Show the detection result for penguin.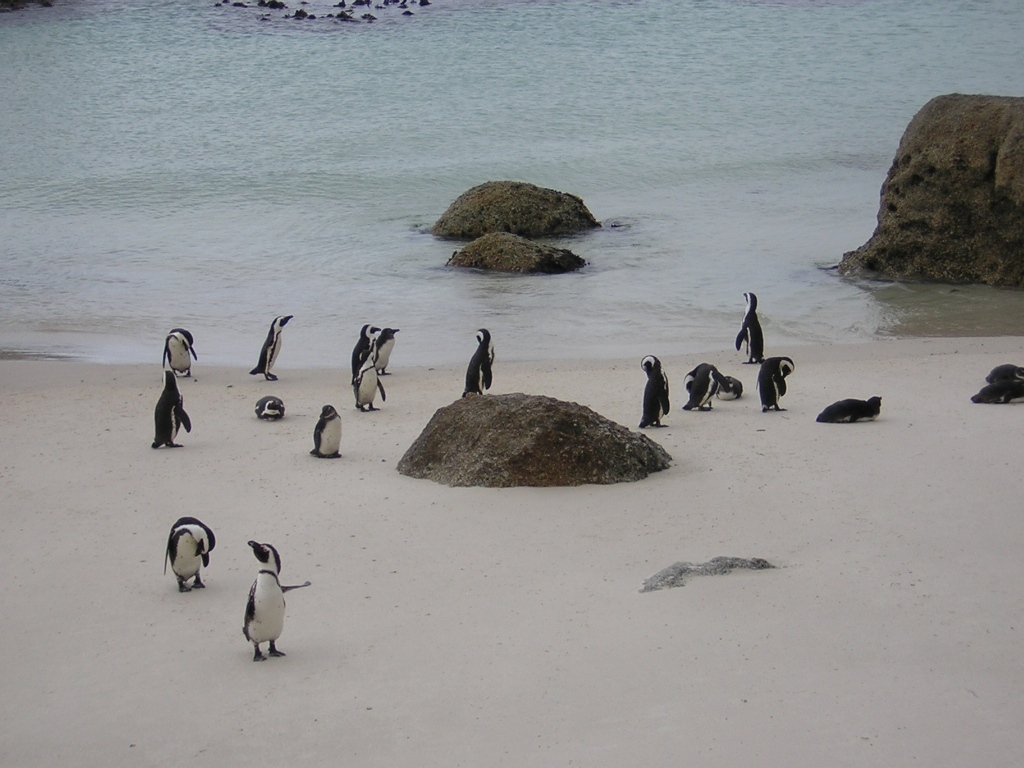
rect(639, 357, 668, 427).
